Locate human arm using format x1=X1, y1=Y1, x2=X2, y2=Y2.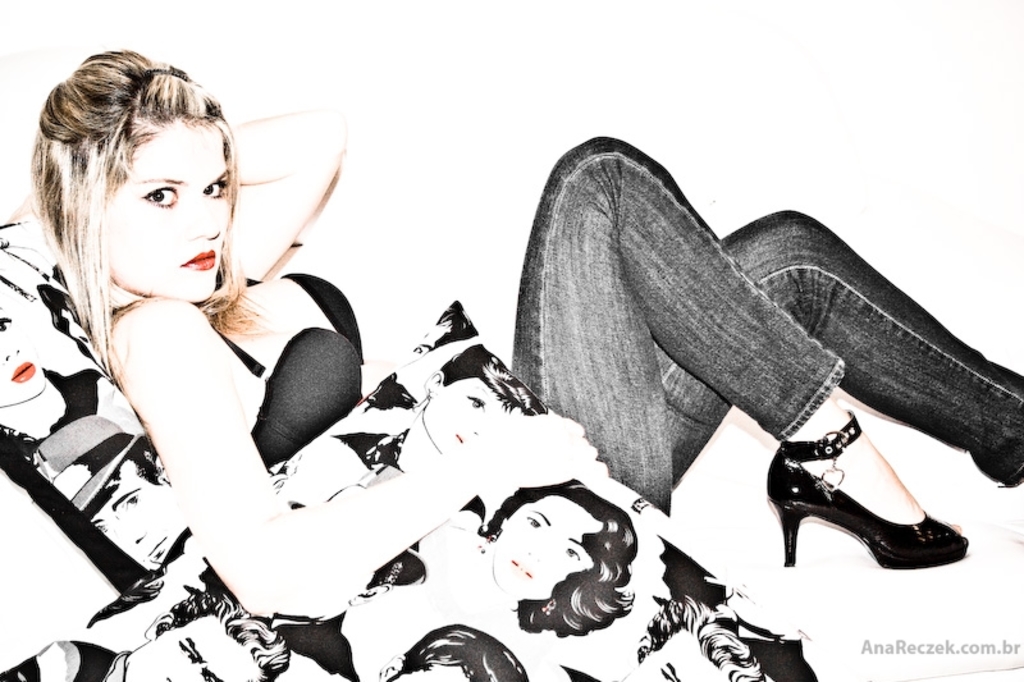
x1=229, y1=107, x2=349, y2=284.
